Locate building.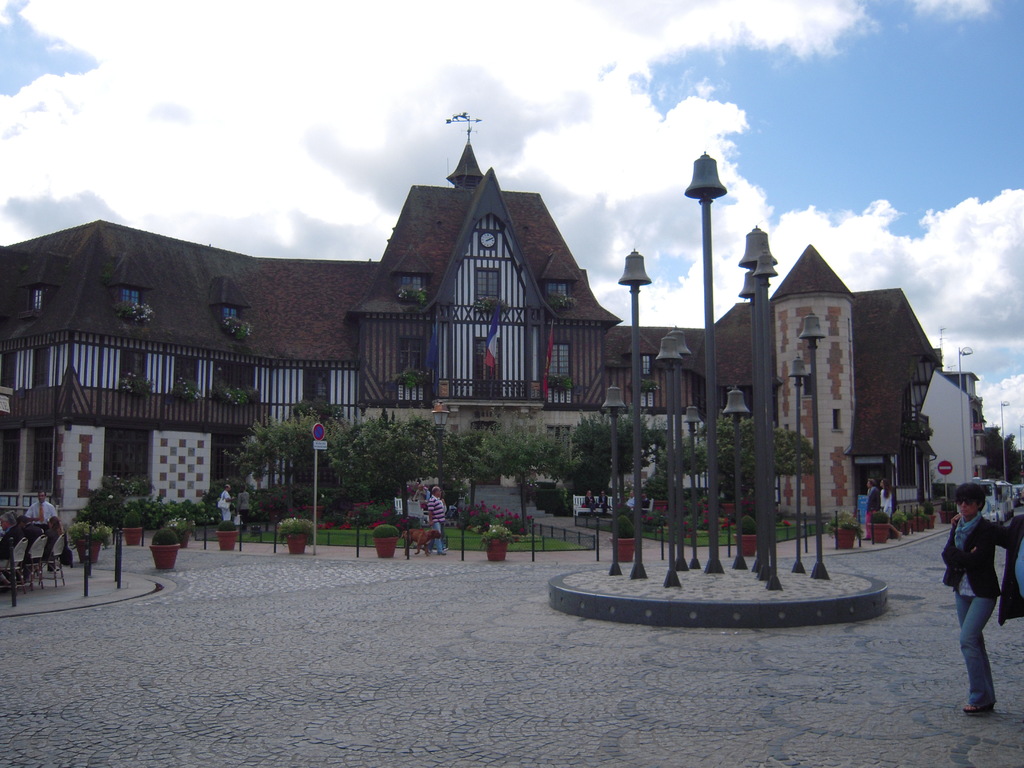
Bounding box: {"x1": 0, "y1": 111, "x2": 985, "y2": 530}.
